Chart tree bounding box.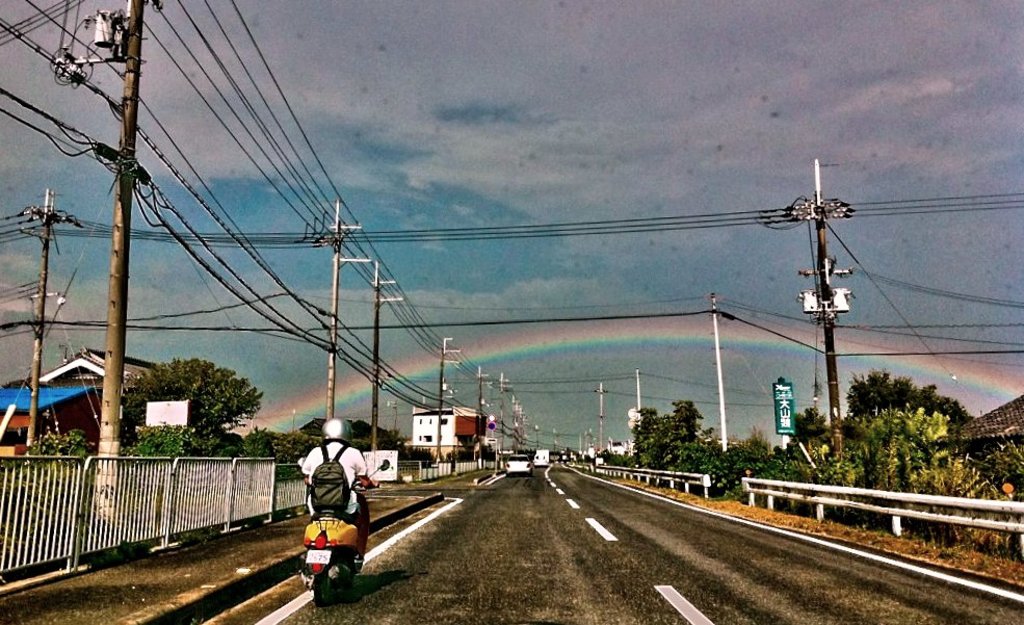
Charted: bbox(17, 433, 90, 461).
